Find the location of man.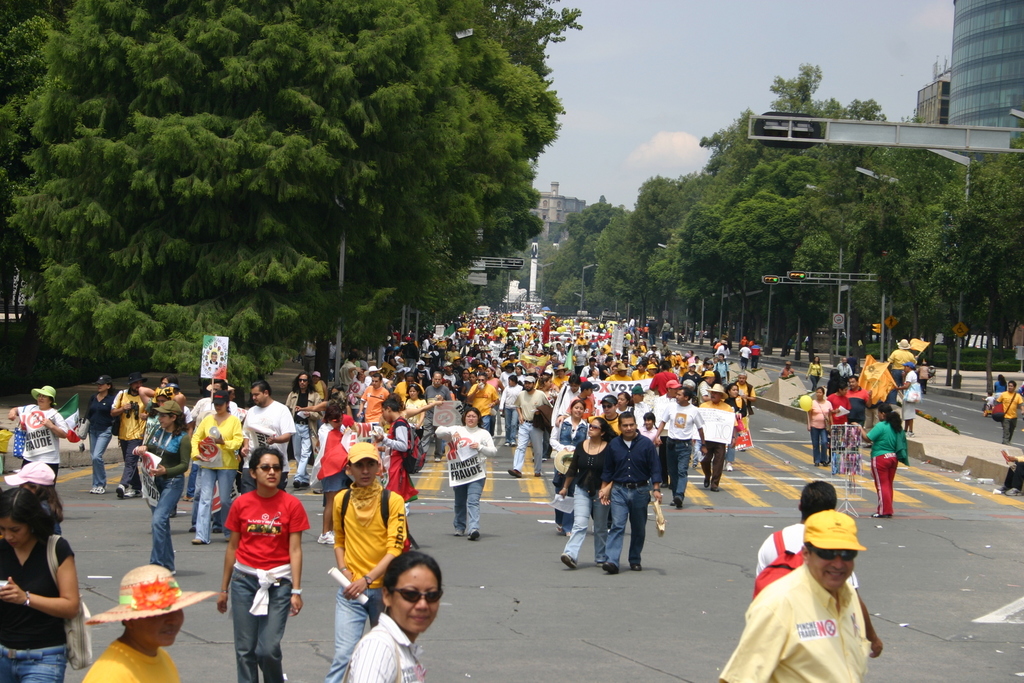
Location: locate(698, 383, 740, 493).
